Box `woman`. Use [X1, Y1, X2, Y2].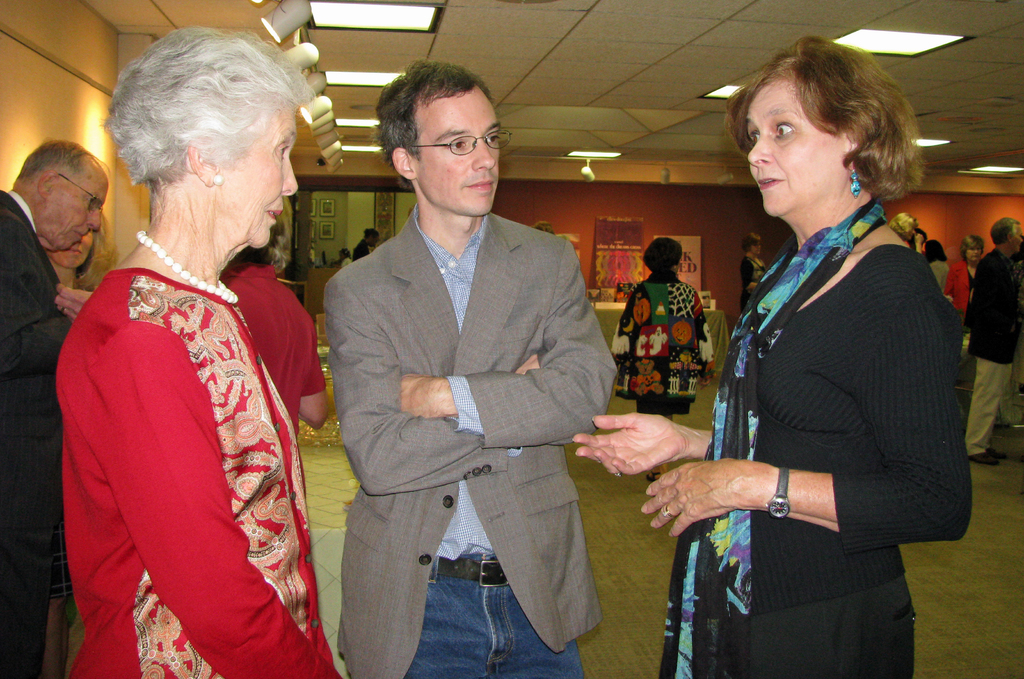
[610, 237, 716, 484].
